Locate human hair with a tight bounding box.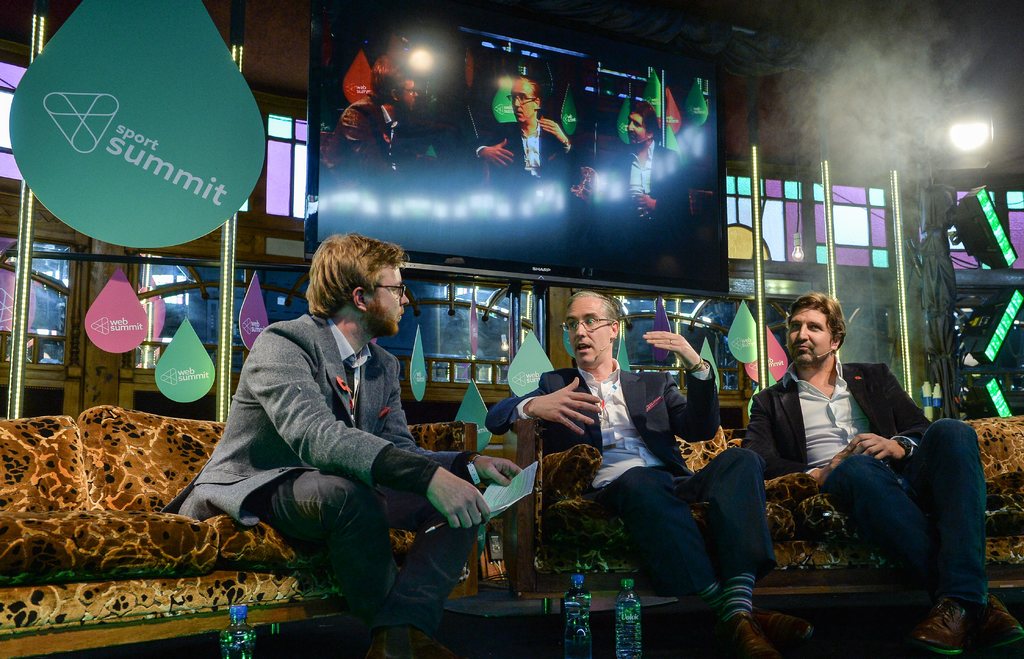
l=518, t=76, r=541, b=103.
